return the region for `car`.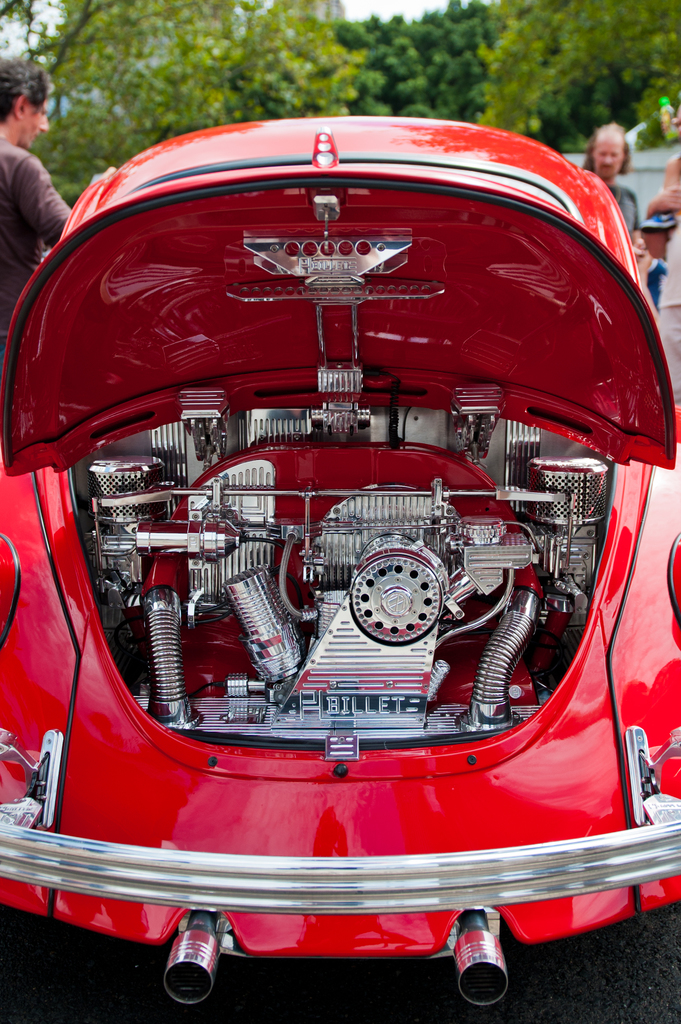
bbox(0, 79, 656, 1023).
